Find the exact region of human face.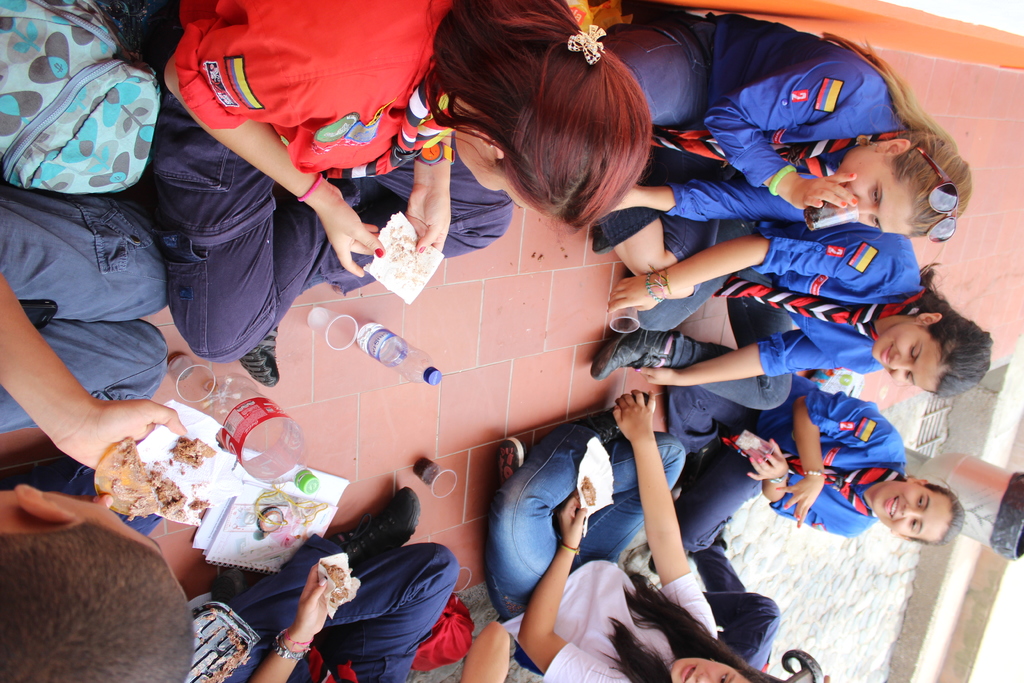
Exact region: 79,501,157,546.
